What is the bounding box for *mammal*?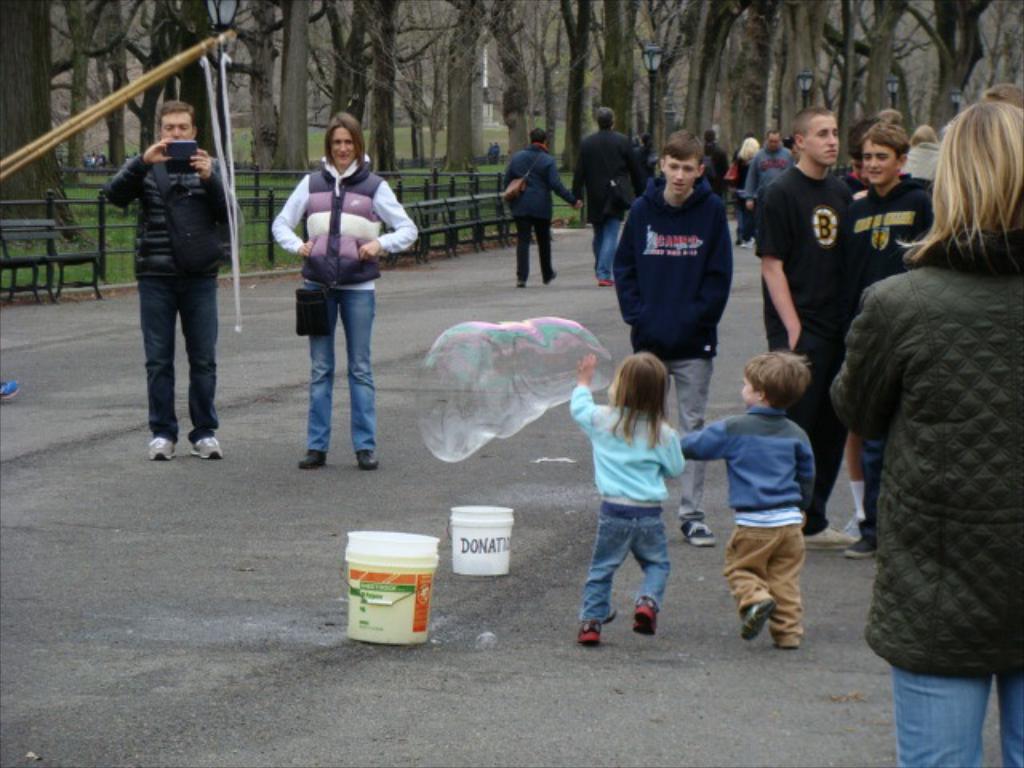
bbox=[698, 134, 725, 198].
